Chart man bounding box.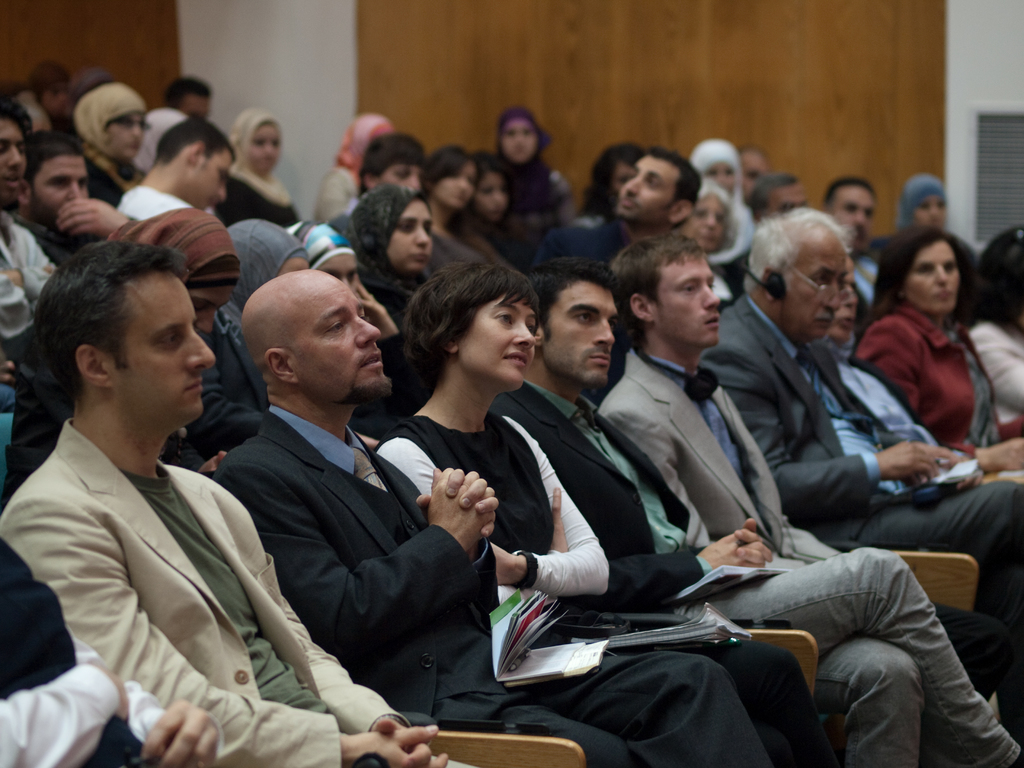
Charted: l=717, t=213, r=1022, b=691.
